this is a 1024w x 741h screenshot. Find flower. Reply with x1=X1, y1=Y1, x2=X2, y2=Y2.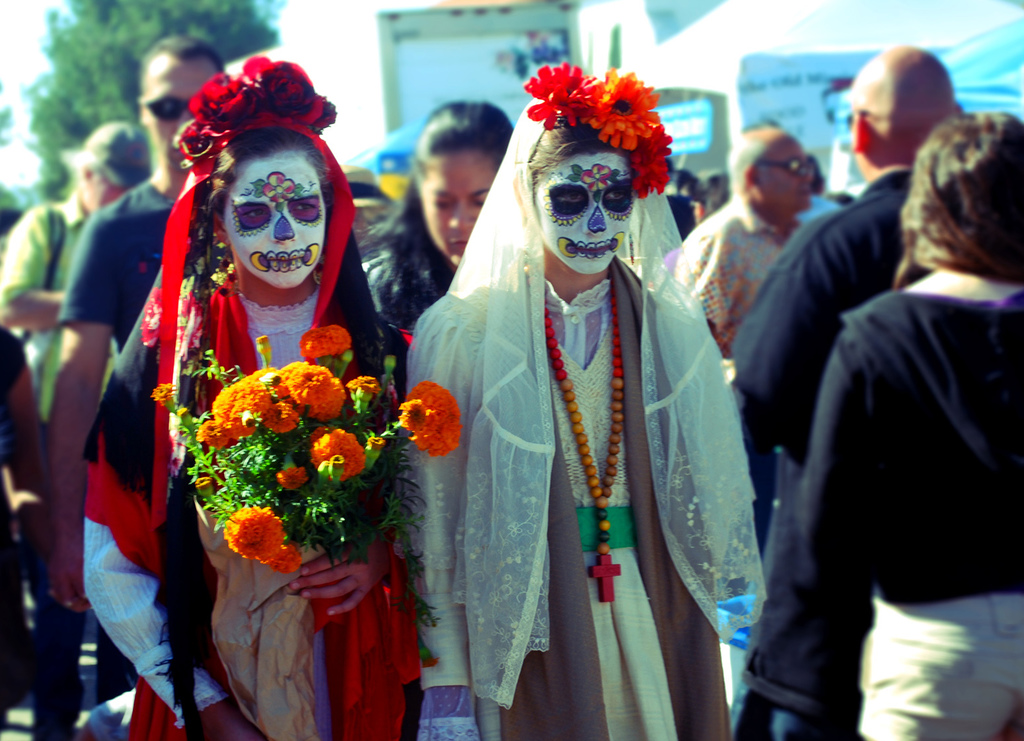
x1=221, y1=505, x2=286, y2=566.
